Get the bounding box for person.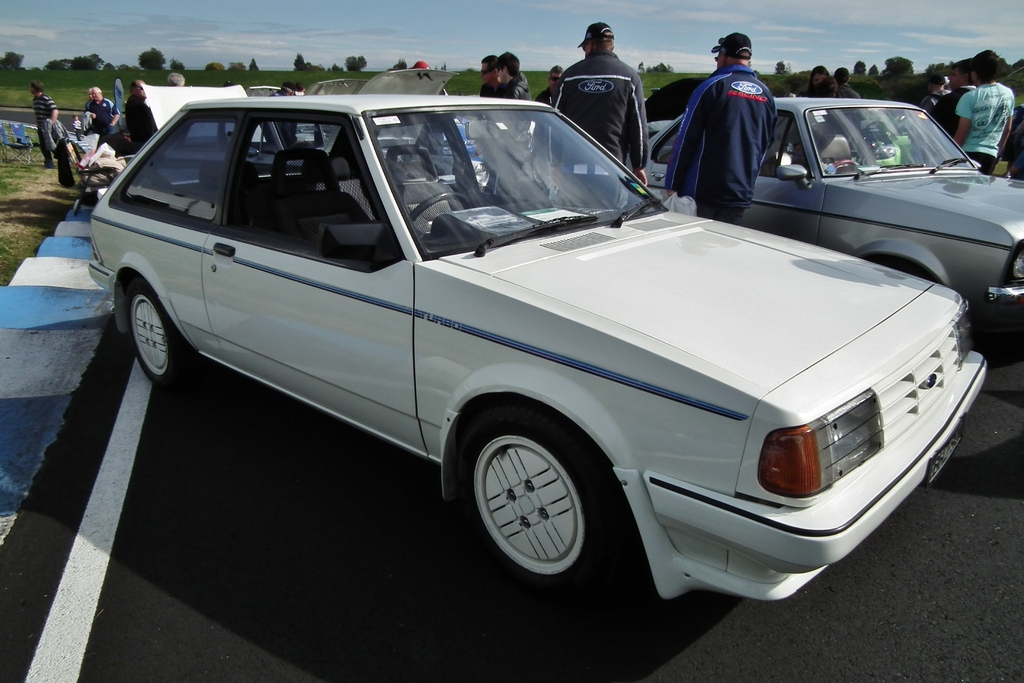
551/19/649/212.
